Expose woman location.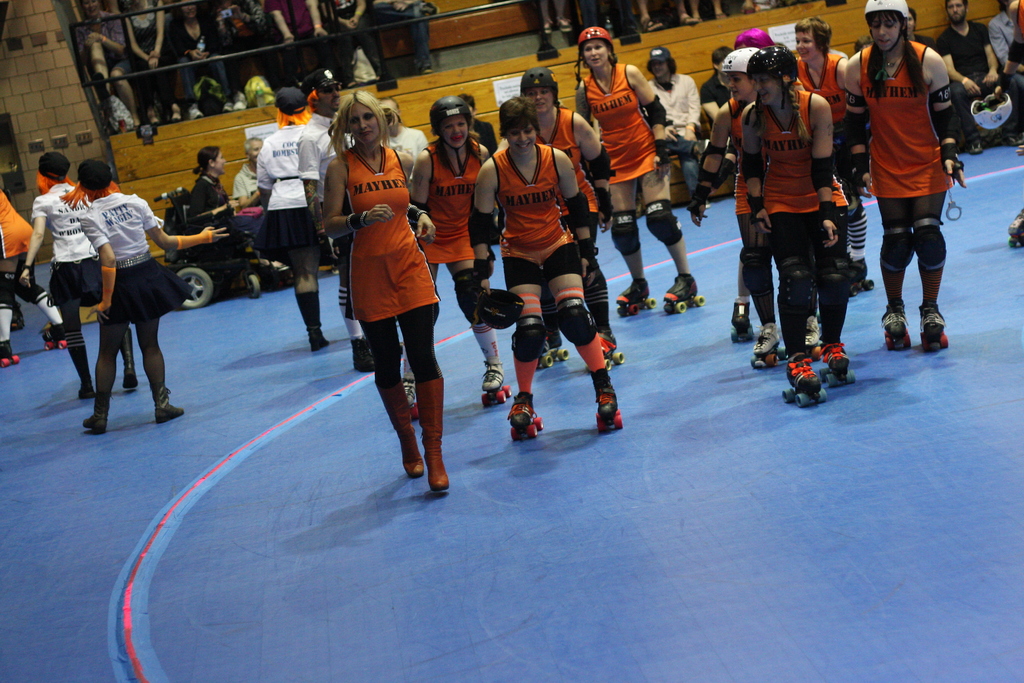
Exposed at {"x1": 77, "y1": 151, "x2": 241, "y2": 436}.
